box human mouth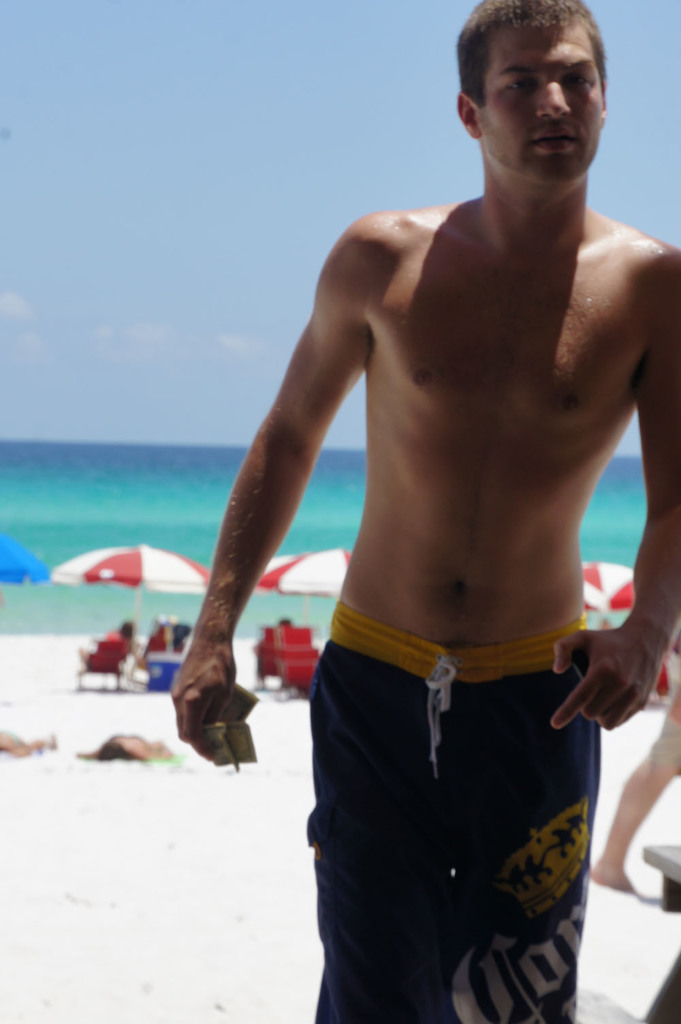
rect(530, 123, 581, 149)
